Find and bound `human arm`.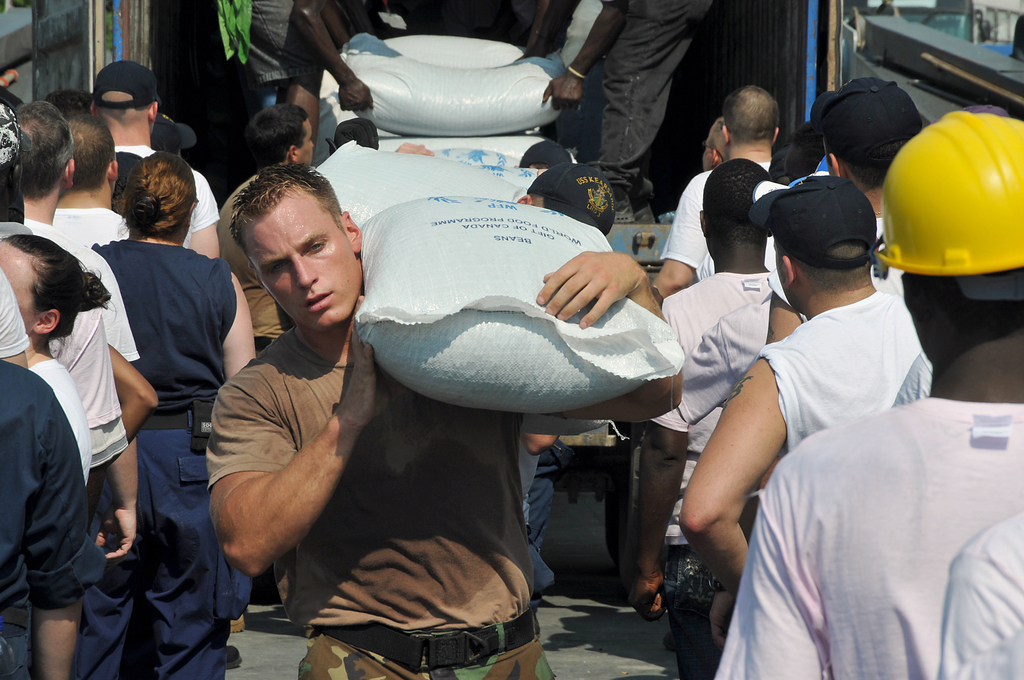
Bound: x1=214 y1=267 x2=252 y2=387.
